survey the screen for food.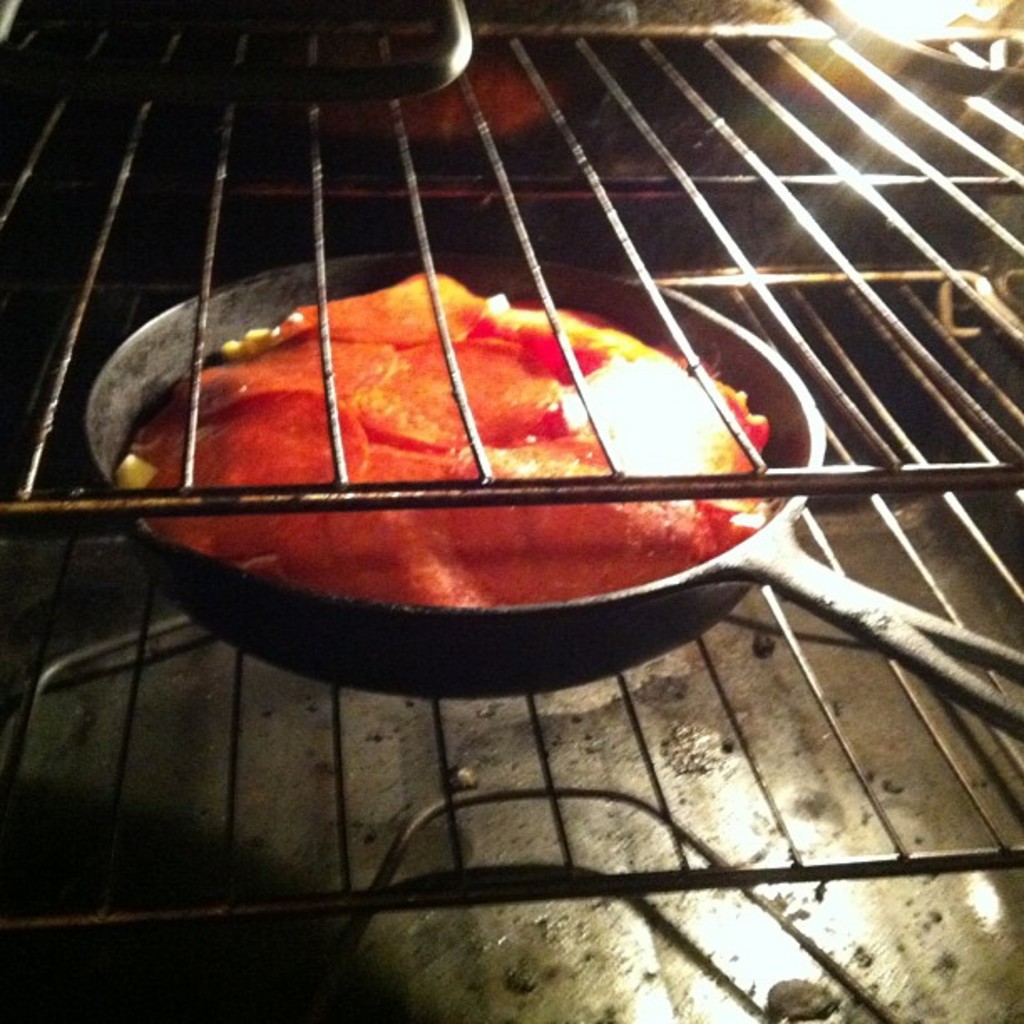
Survey found: box(159, 303, 733, 597).
